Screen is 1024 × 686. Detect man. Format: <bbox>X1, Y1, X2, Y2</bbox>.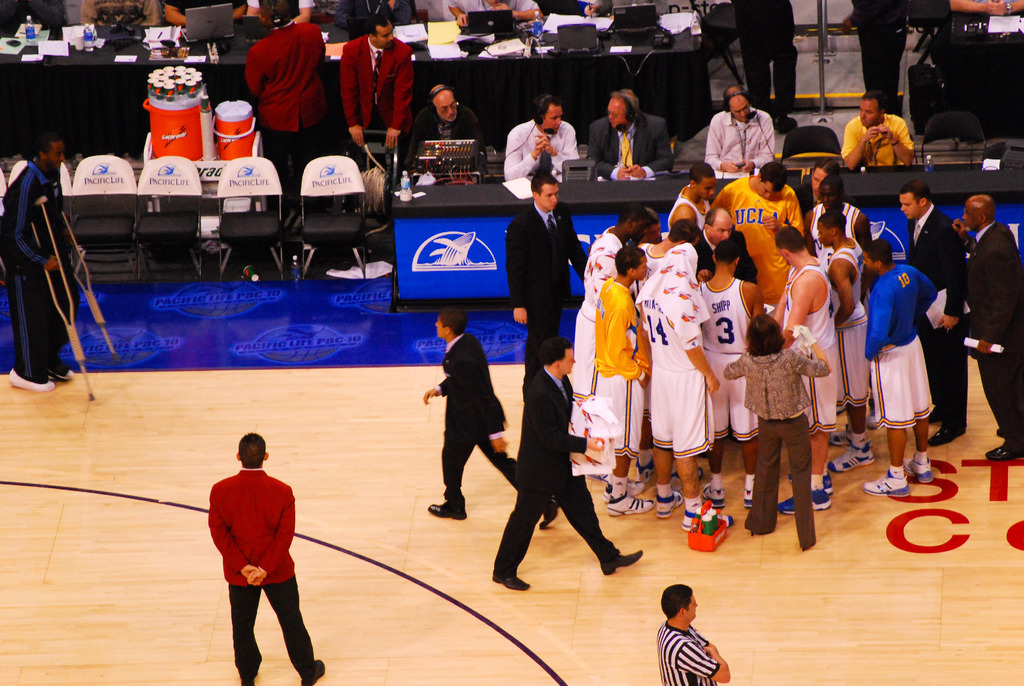
<bbox>701, 81, 785, 183</bbox>.
